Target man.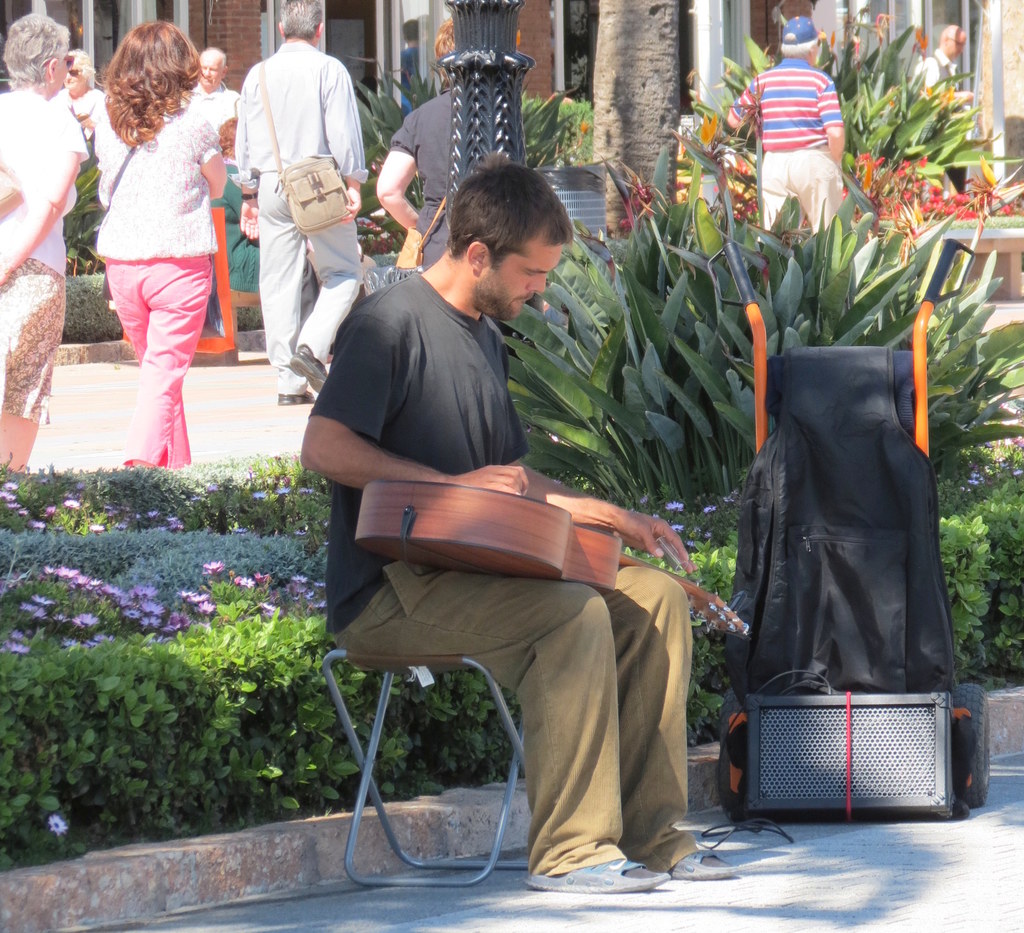
Target region: (x1=719, y1=13, x2=853, y2=246).
